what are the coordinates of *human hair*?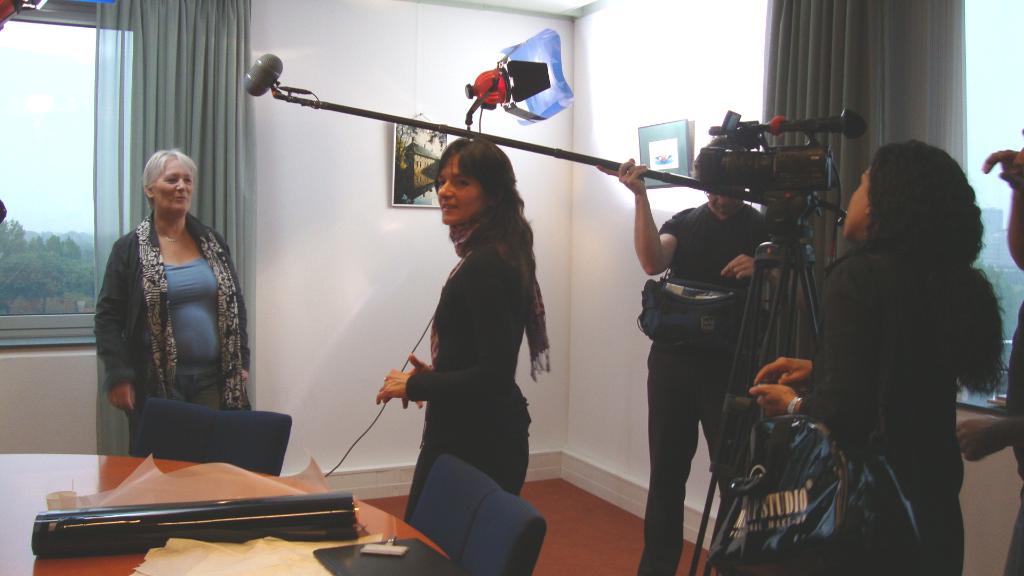
bbox=[431, 136, 538, 278].
